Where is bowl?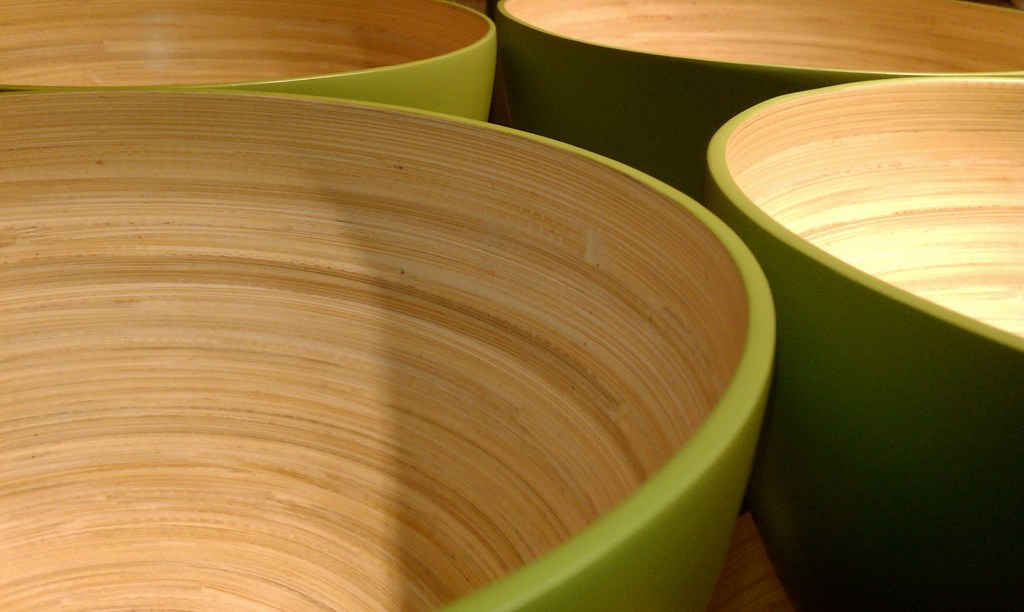
{"left": 705, "top": 79, "right": 1023, "bottom": 611}.
